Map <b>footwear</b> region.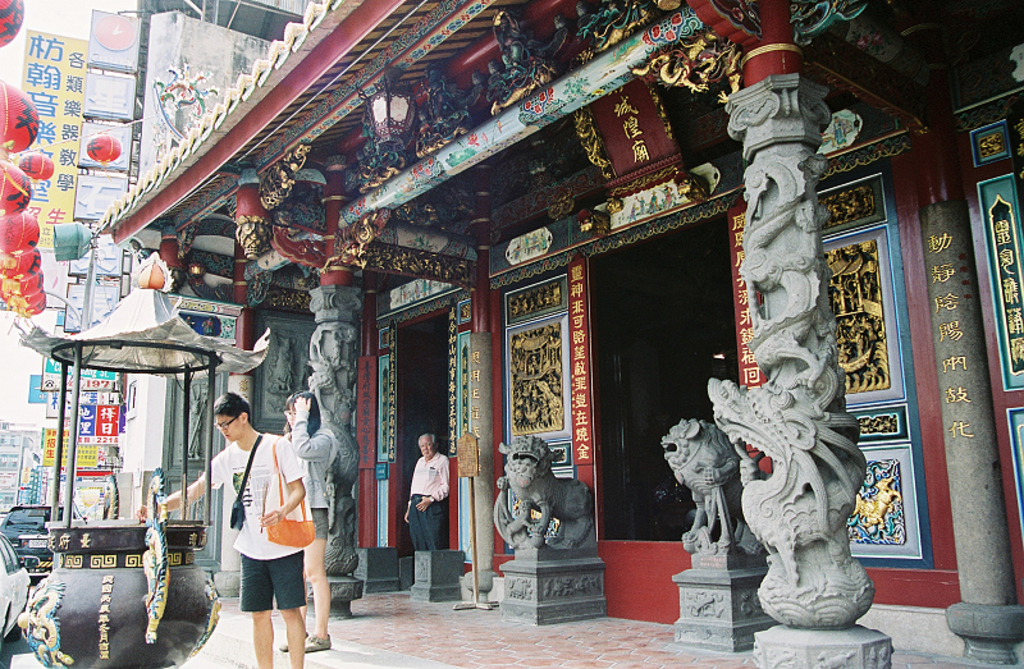
Mapped to bbox(293, 632, 334, 655).
